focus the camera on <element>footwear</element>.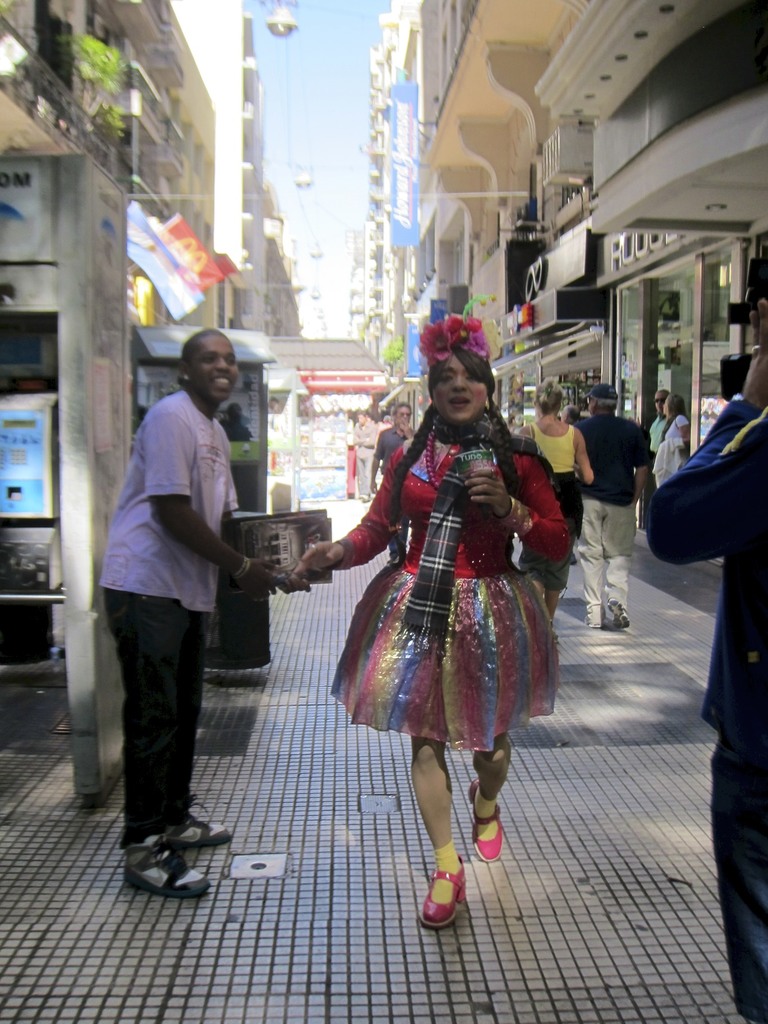
Focus region: (470, 781, 504, 862).
